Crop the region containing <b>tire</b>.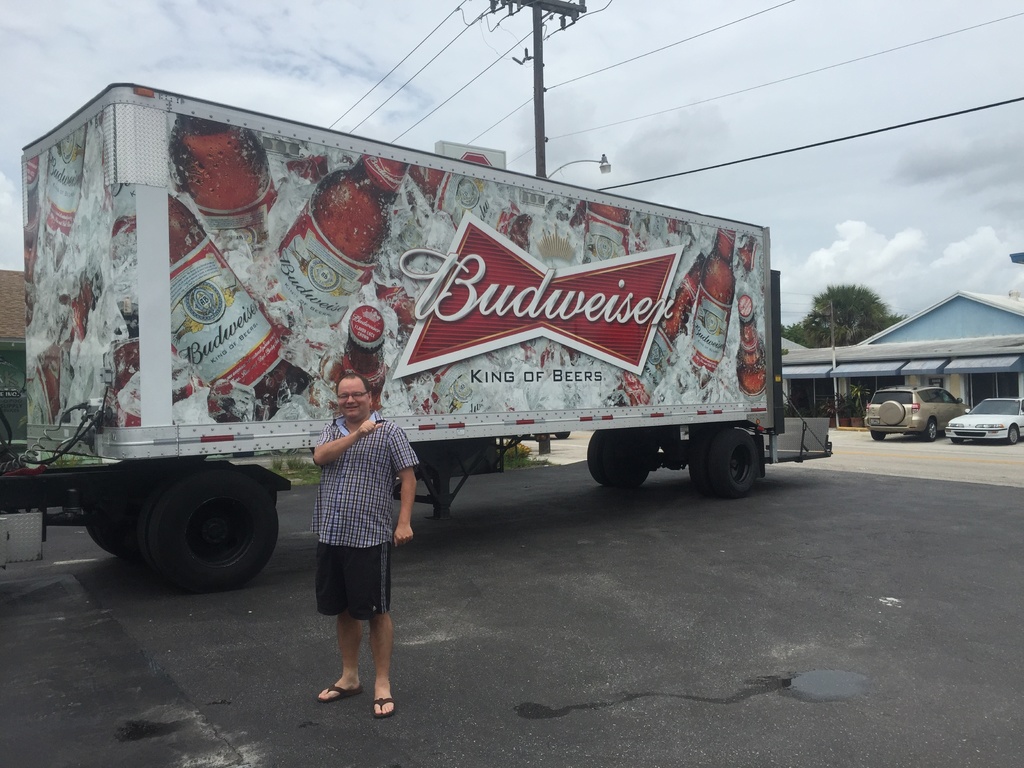
Crop region: rect(1008, 425, 1020, 445).
